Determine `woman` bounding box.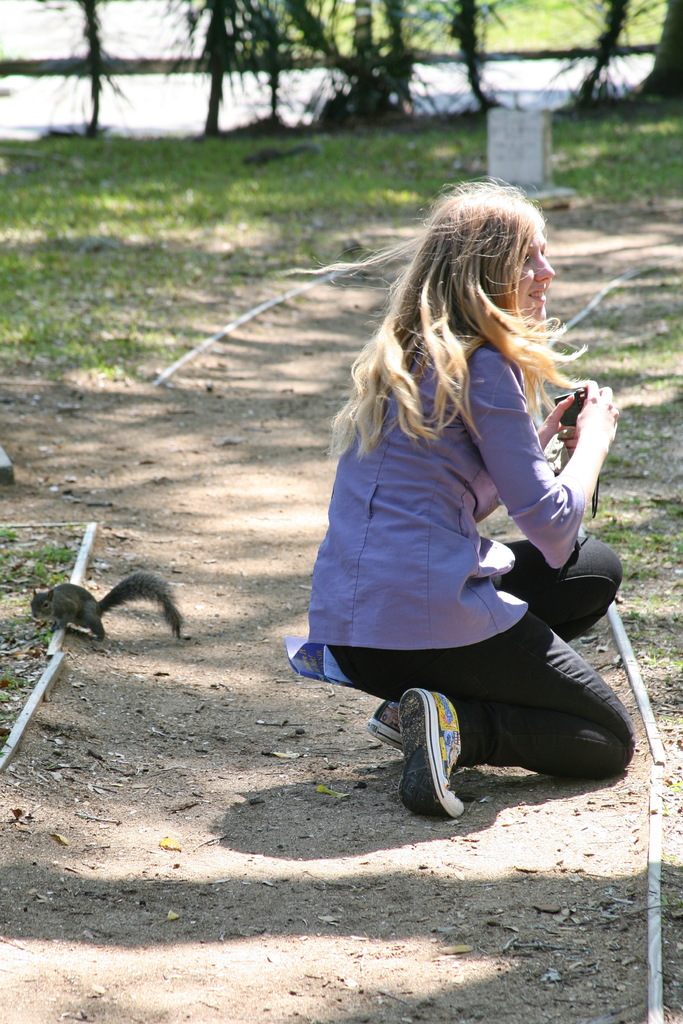
Determined: Rect(286, 186, 627, 859).
